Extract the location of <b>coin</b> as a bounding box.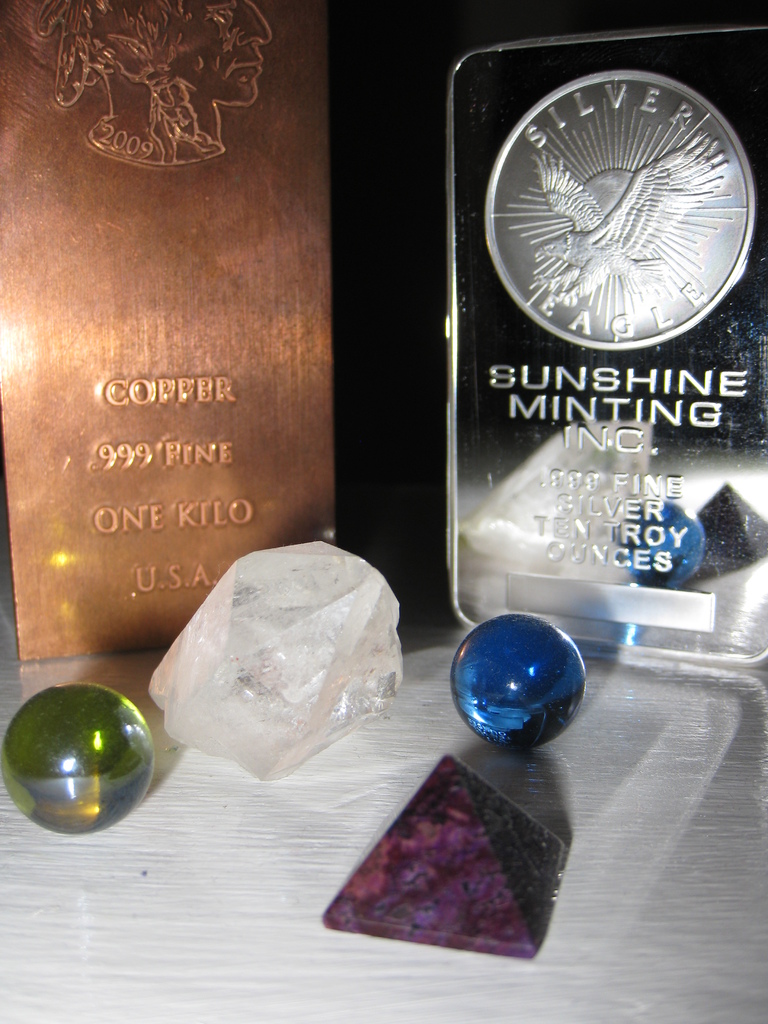
x1=484, y1=70, x2=753, y2=349.
